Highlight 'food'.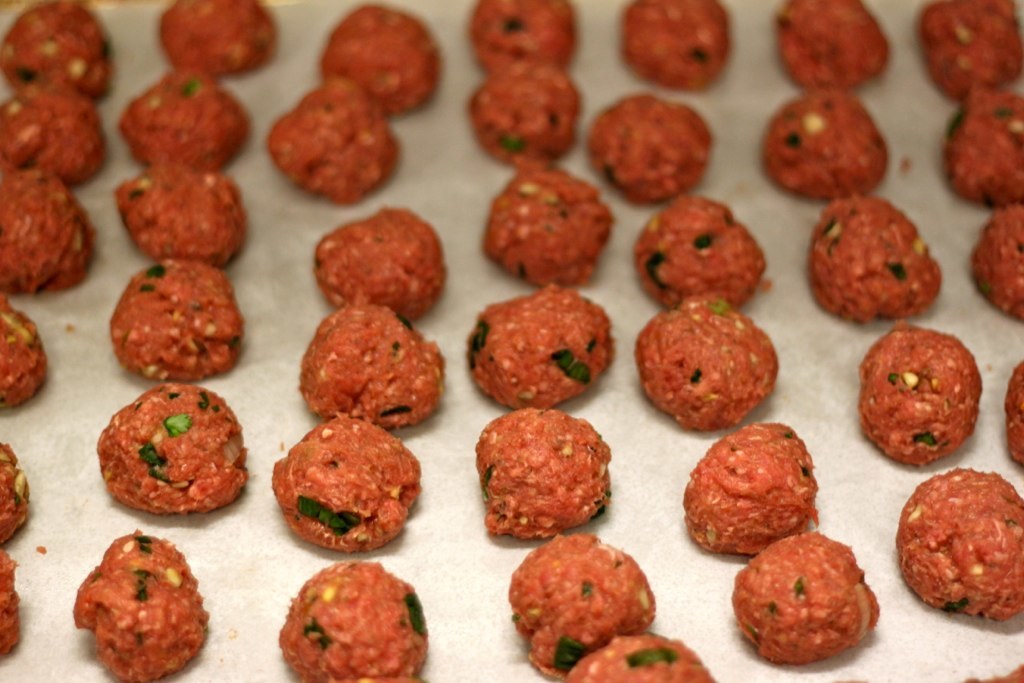
Highlighted region: rect(503, 530, 652, 680).
